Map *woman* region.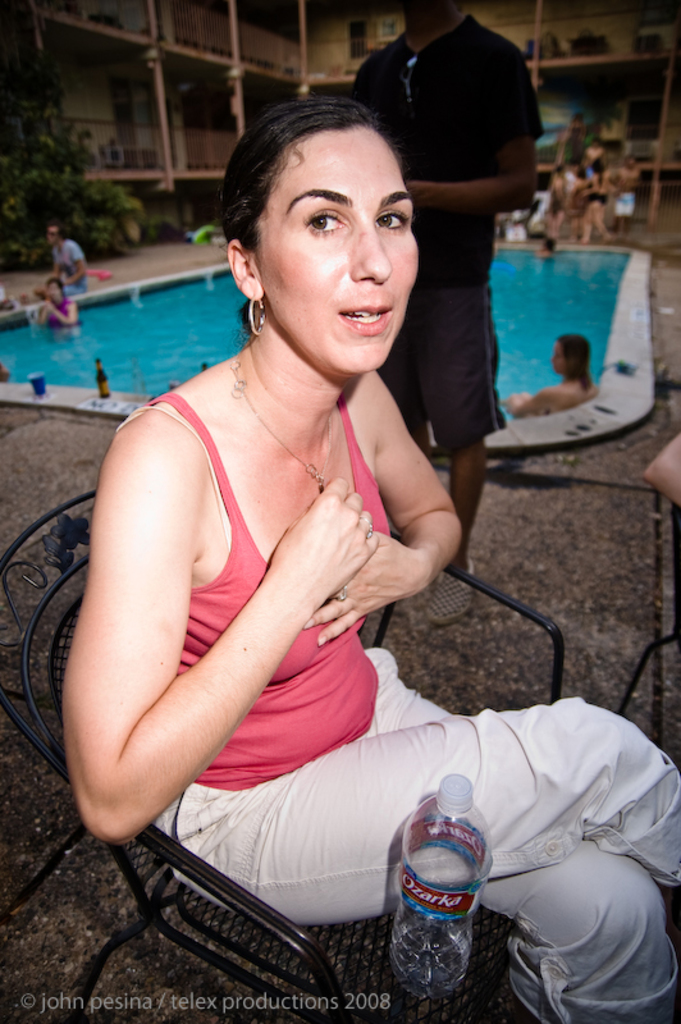
Mapped to detection(69, 95, 680, 1023).
